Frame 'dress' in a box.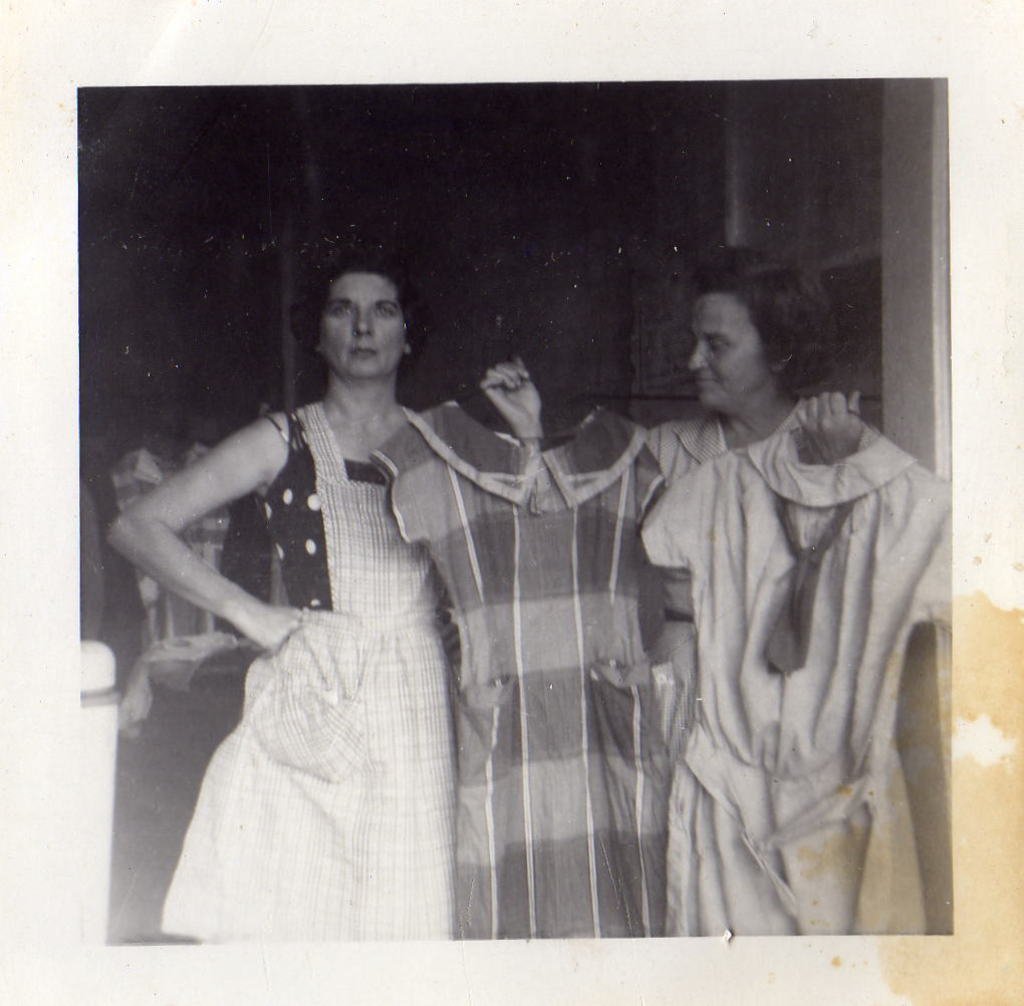
[375, 398, 663, 940].
